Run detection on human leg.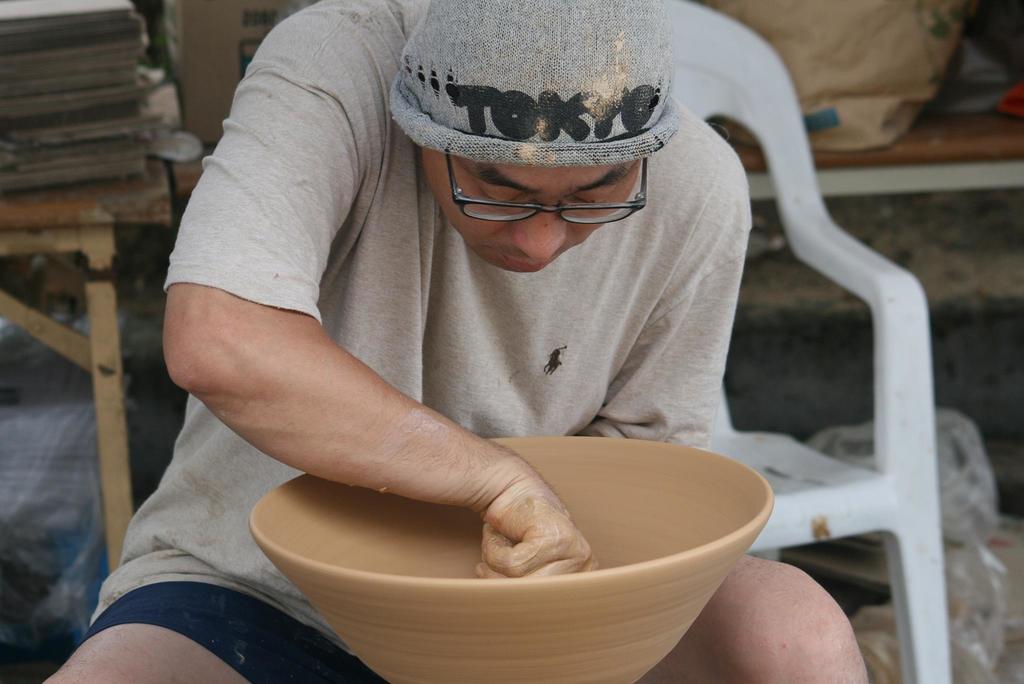
Result: 637 554 868 683.
